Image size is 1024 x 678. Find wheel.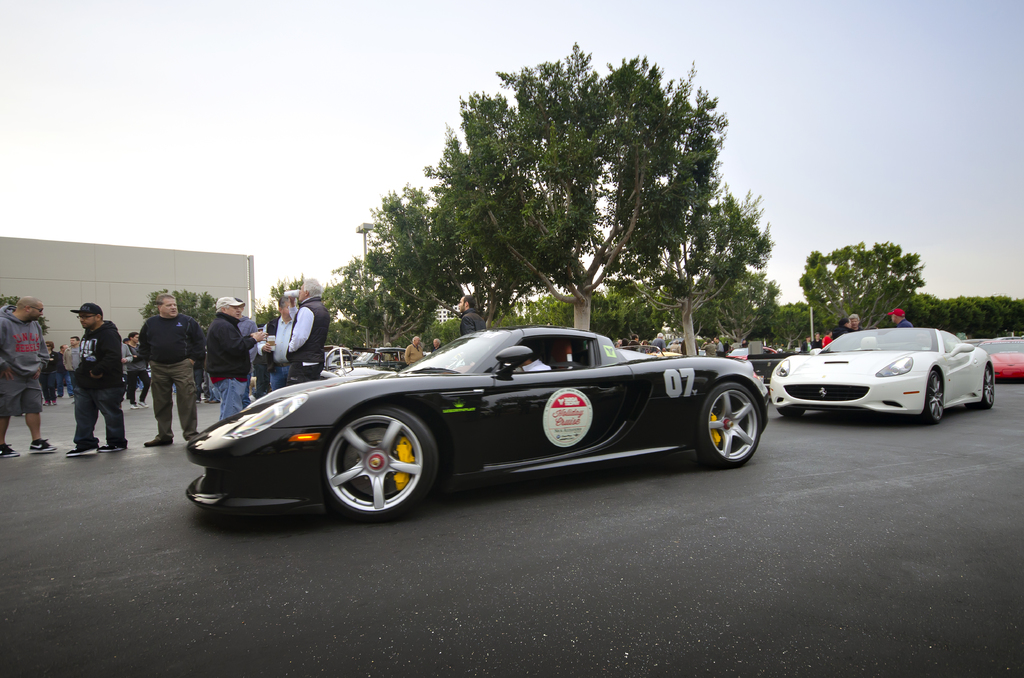
crop(966, 364, 995, 408).
